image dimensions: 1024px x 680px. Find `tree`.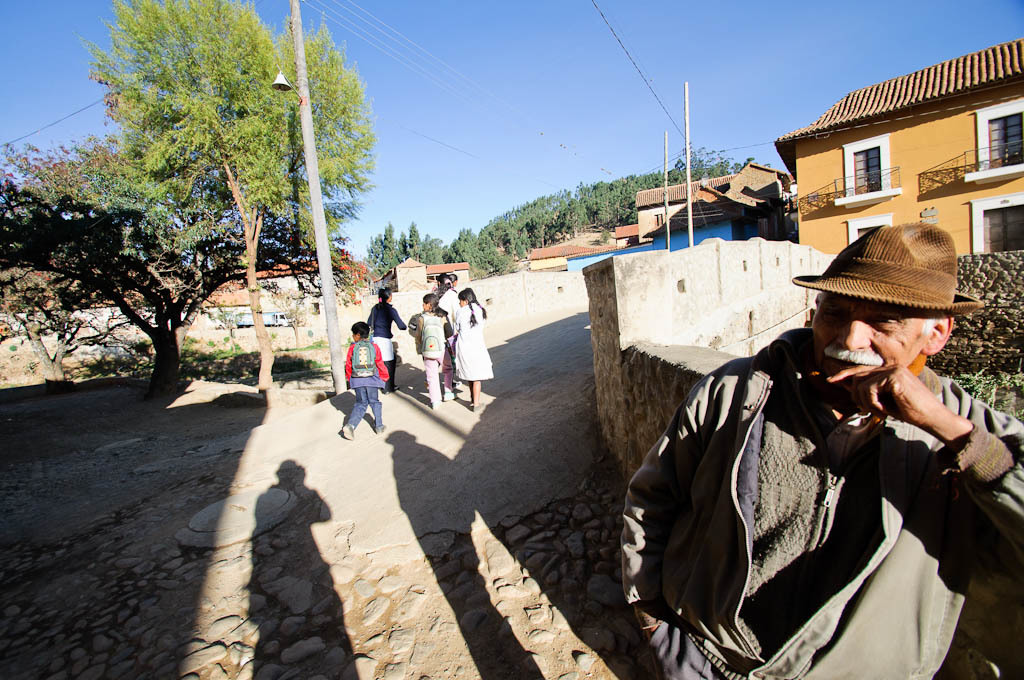
box=[520, 190, 555, 251].
